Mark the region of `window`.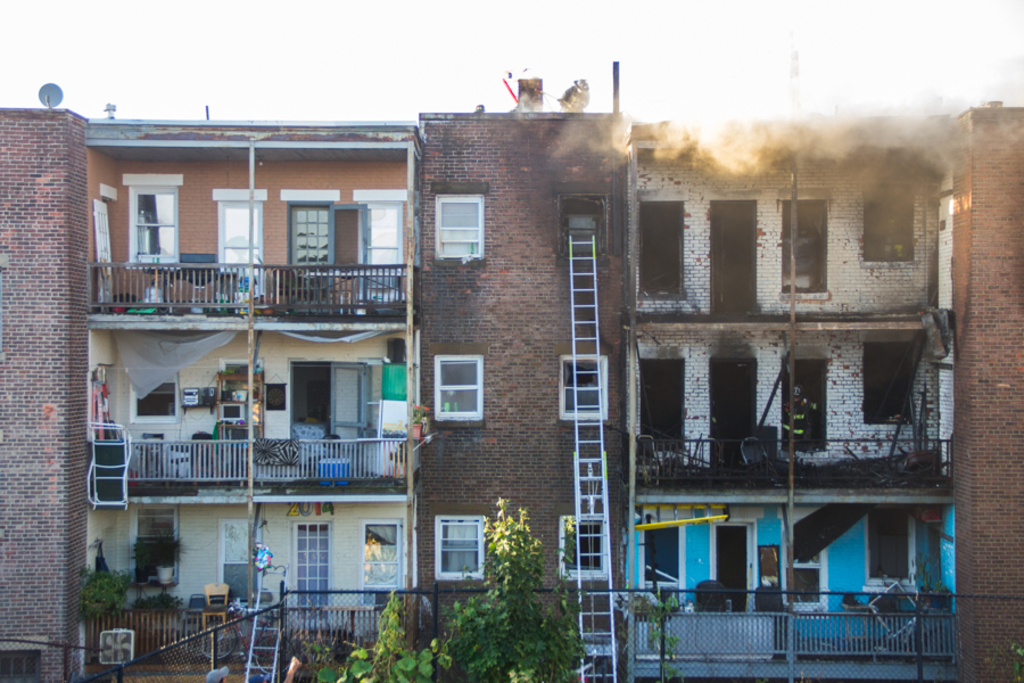
Region: x1=357, y1=525, x2=411, y2=604.
